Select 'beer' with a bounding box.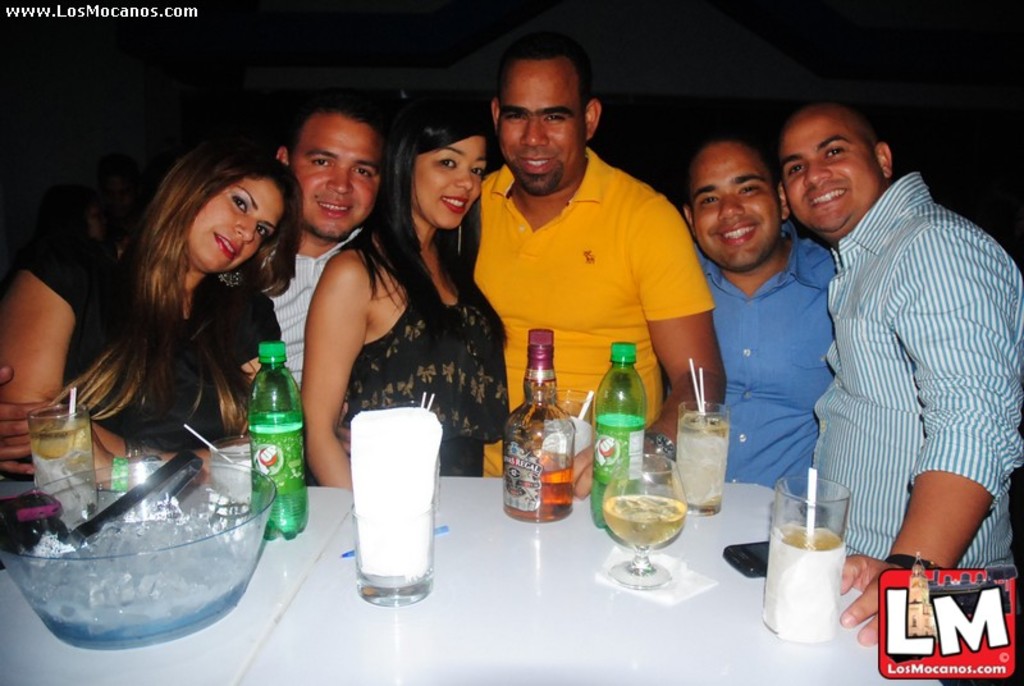
crop(598, 445, 695, 604).
